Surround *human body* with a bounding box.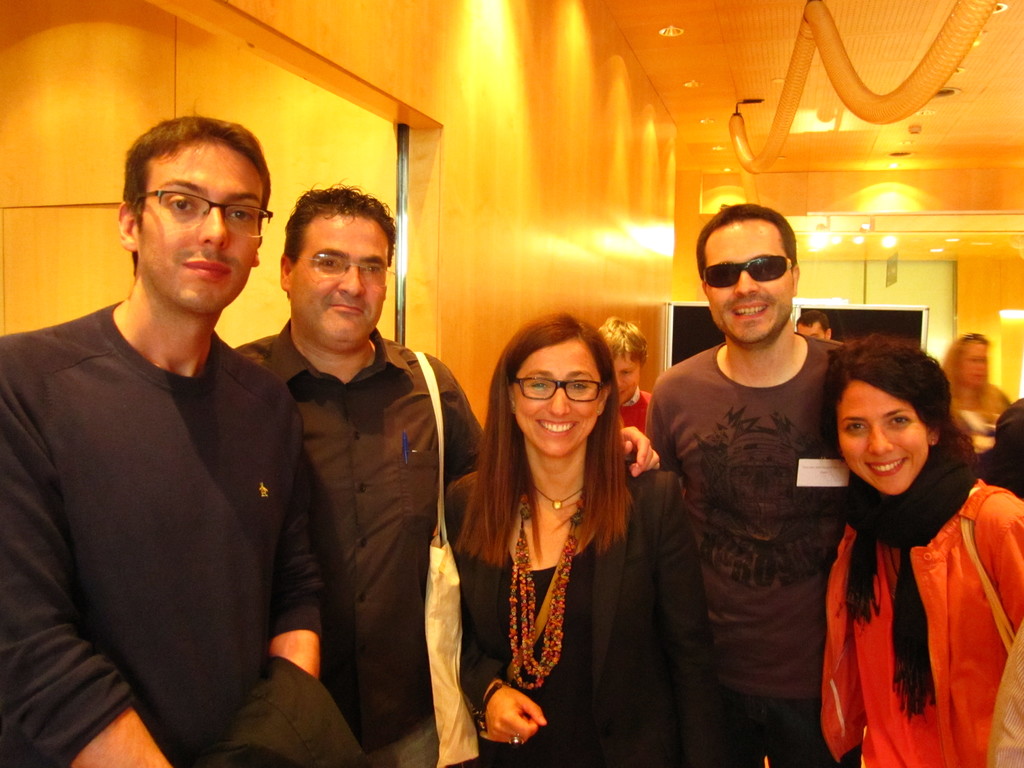
locate(817, 467, 1023, 767).
